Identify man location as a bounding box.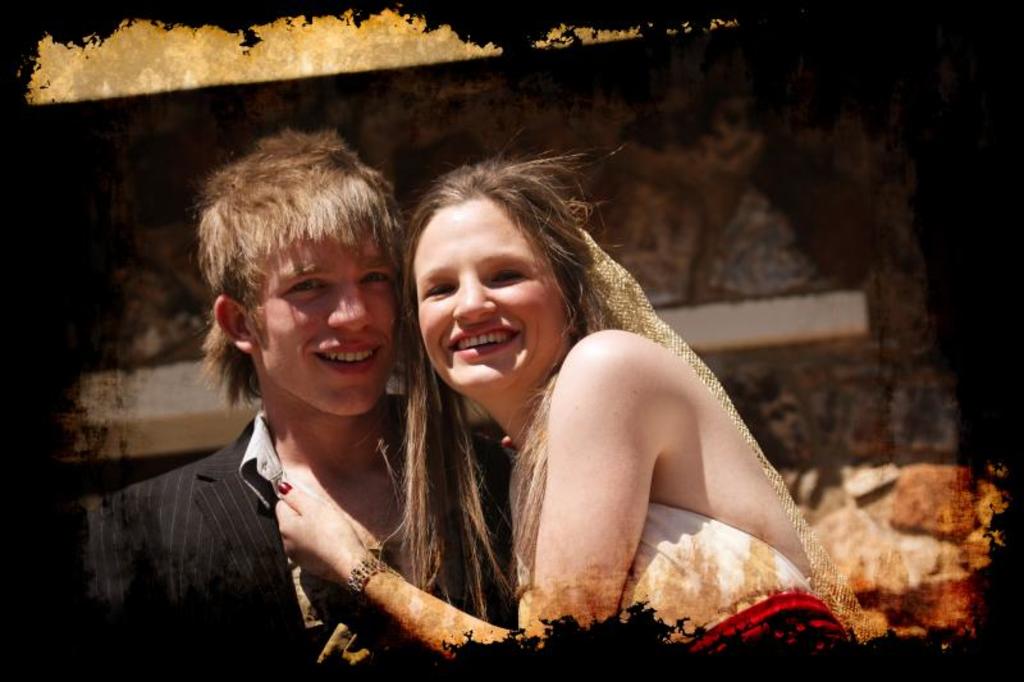
box=[74, 124, 541, 668].
